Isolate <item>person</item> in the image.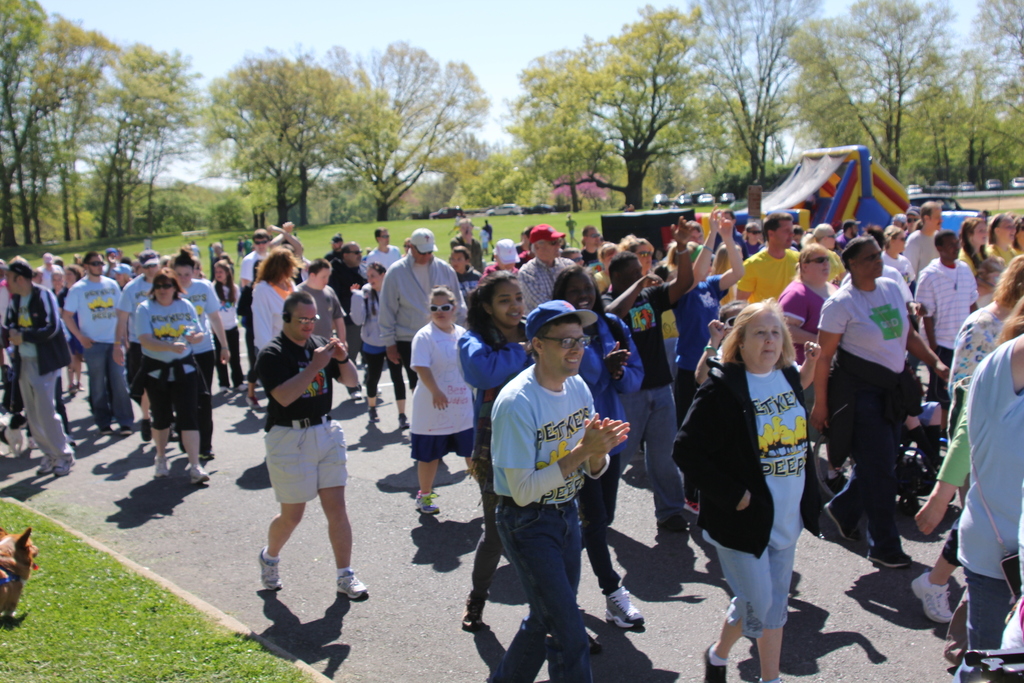
Isolated region: crop(60, 252, 136, 436).
